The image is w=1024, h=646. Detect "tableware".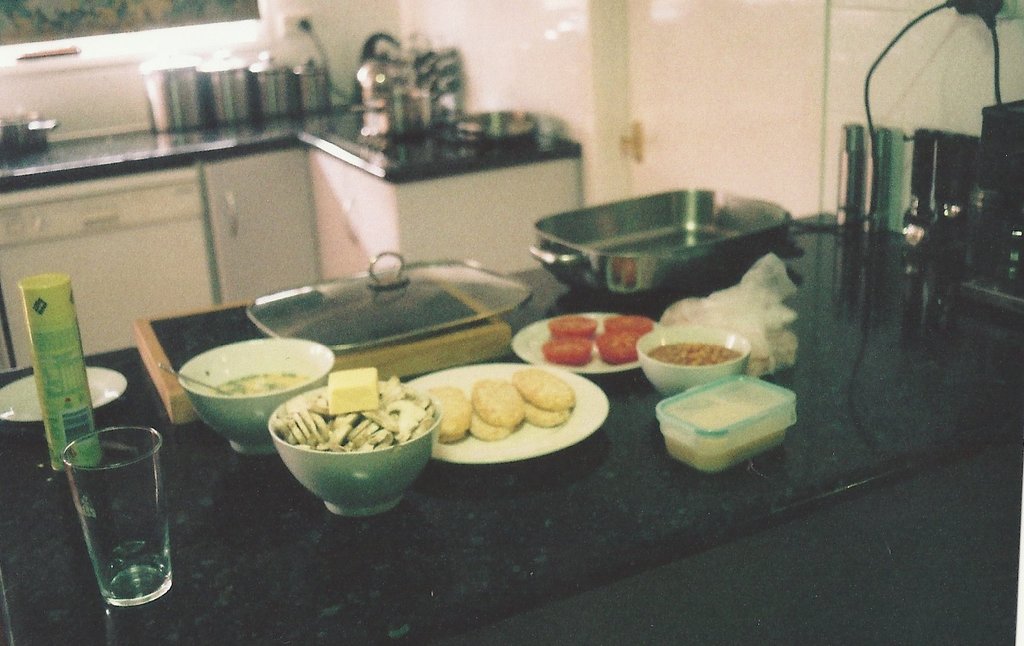
Detection: 268, 382, 442, 522.
